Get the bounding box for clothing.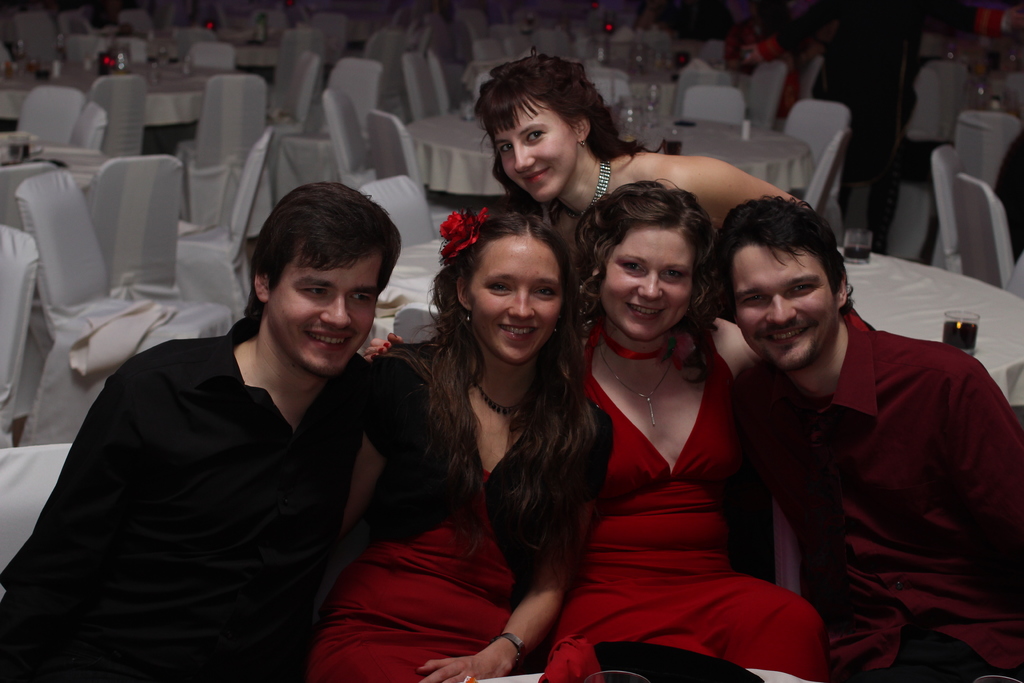
x1=541, y1=360, x2=826, y2=682.
